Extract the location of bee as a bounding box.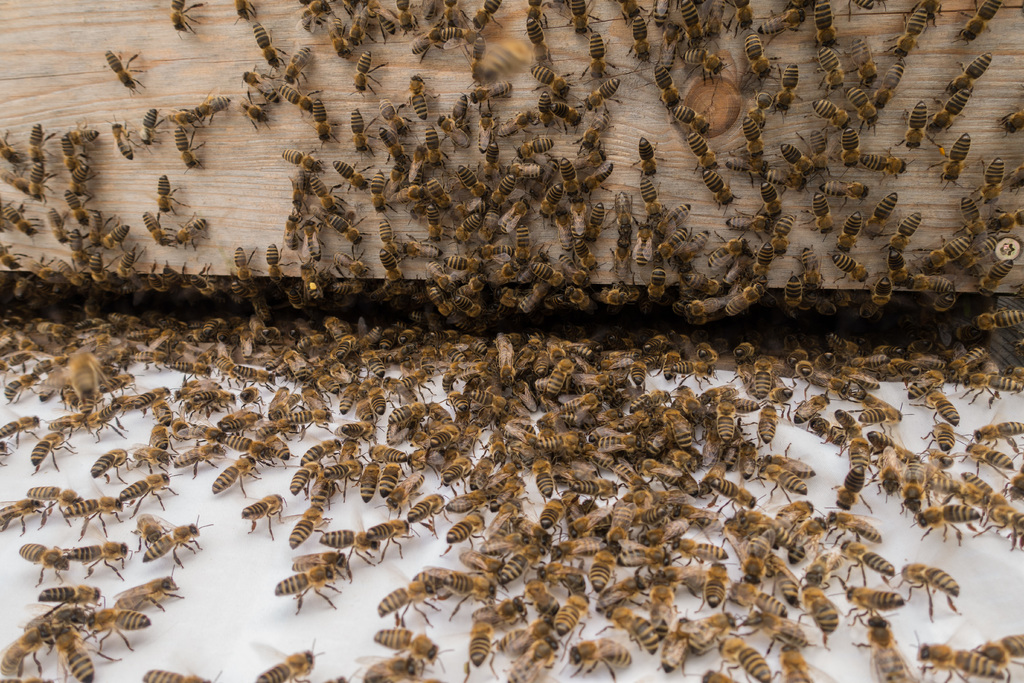
[977,211,1017,237].
